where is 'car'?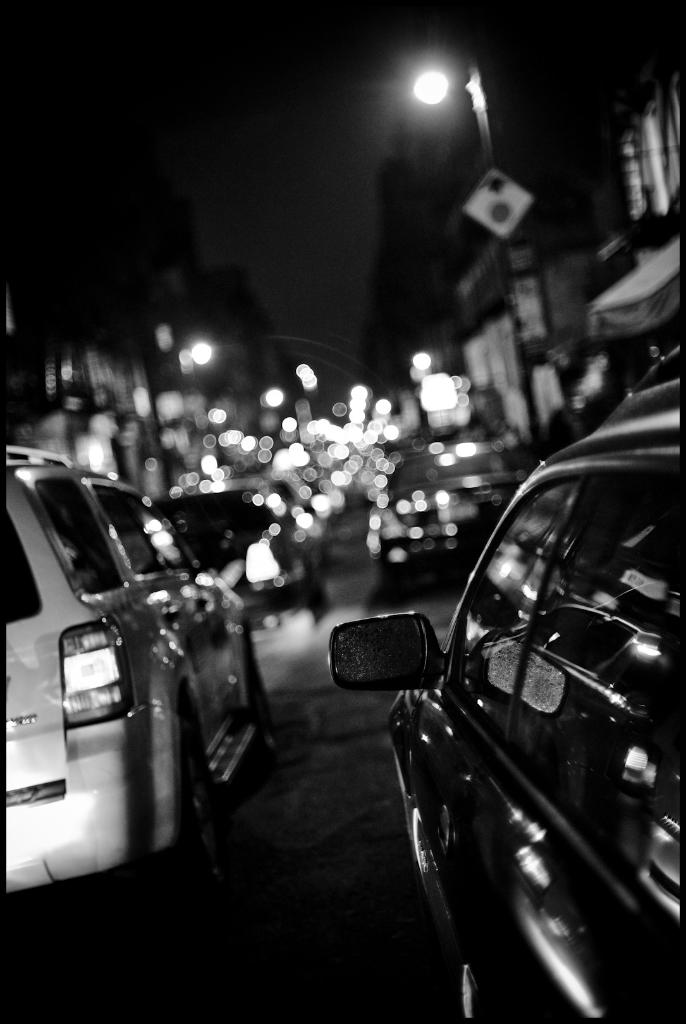
left=0, top=444, right=281, bottom=908.
